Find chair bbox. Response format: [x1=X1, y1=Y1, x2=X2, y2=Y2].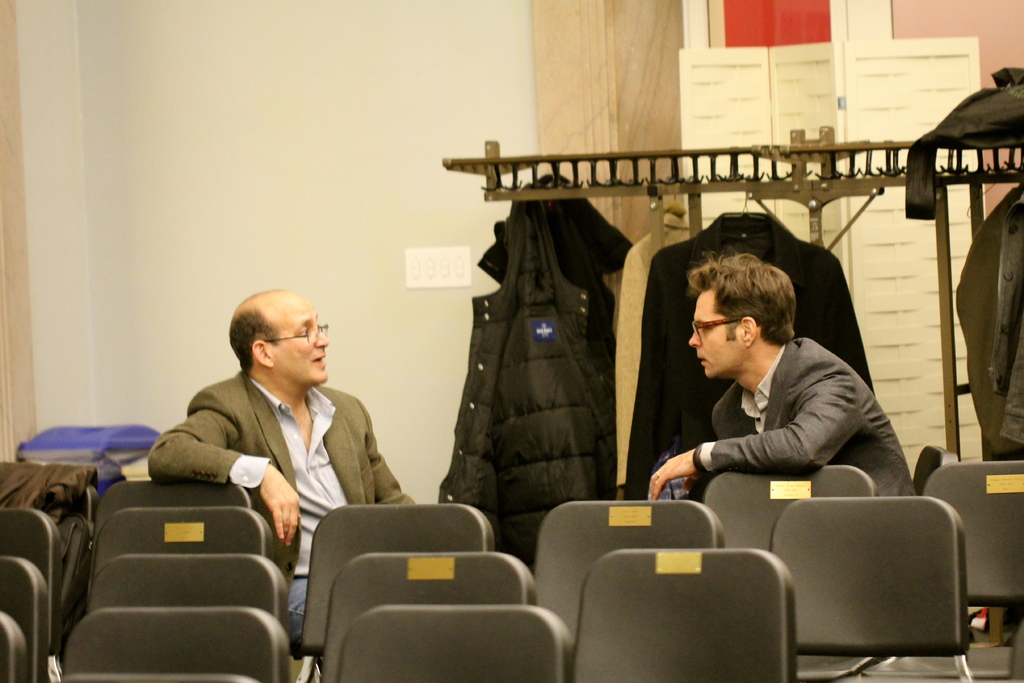
[x1=89, y1=504, x2=275, y2=596].
